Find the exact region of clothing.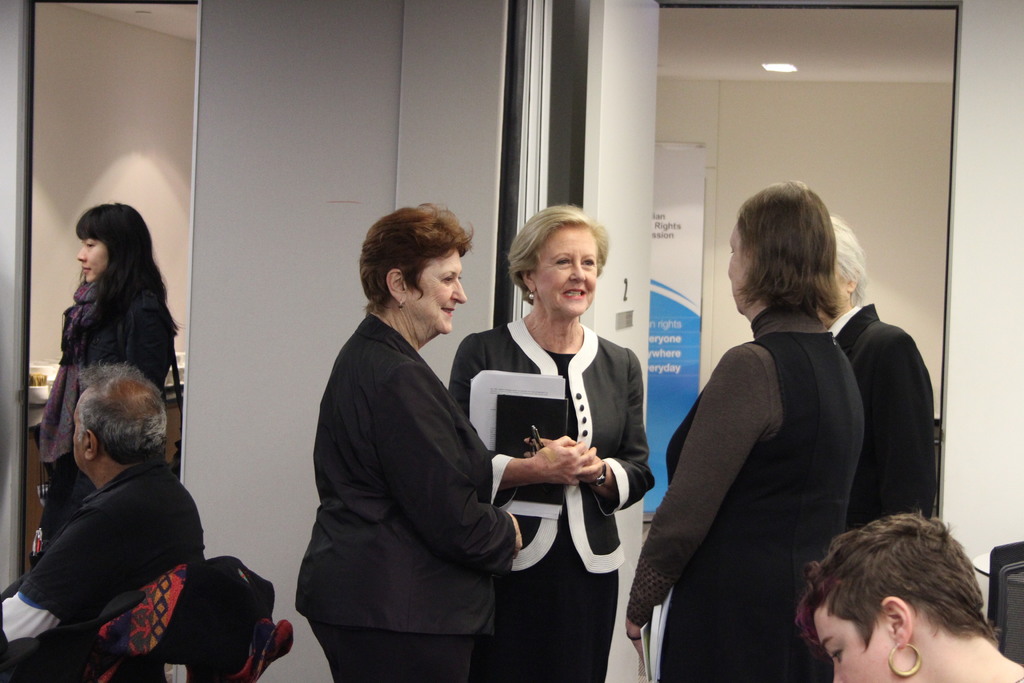
Exact region: left=33, top=274, right=172, bottom=548.
